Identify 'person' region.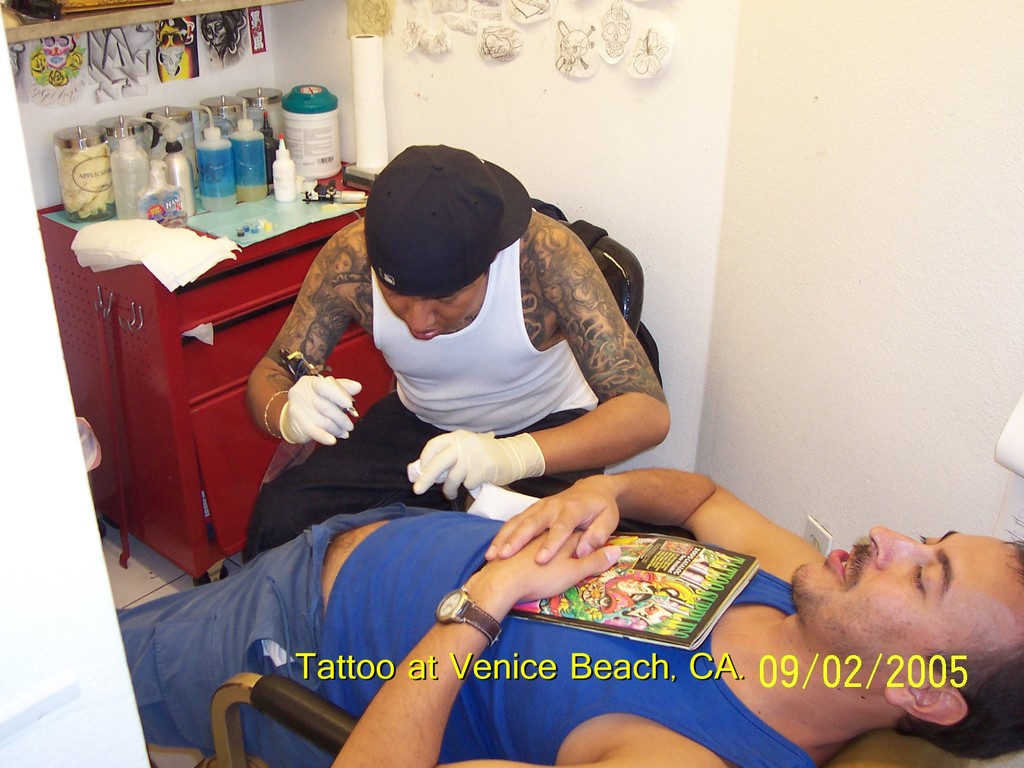
Region: {"left": 240, "top": 146, "right": 671, "bottom": 560}.
